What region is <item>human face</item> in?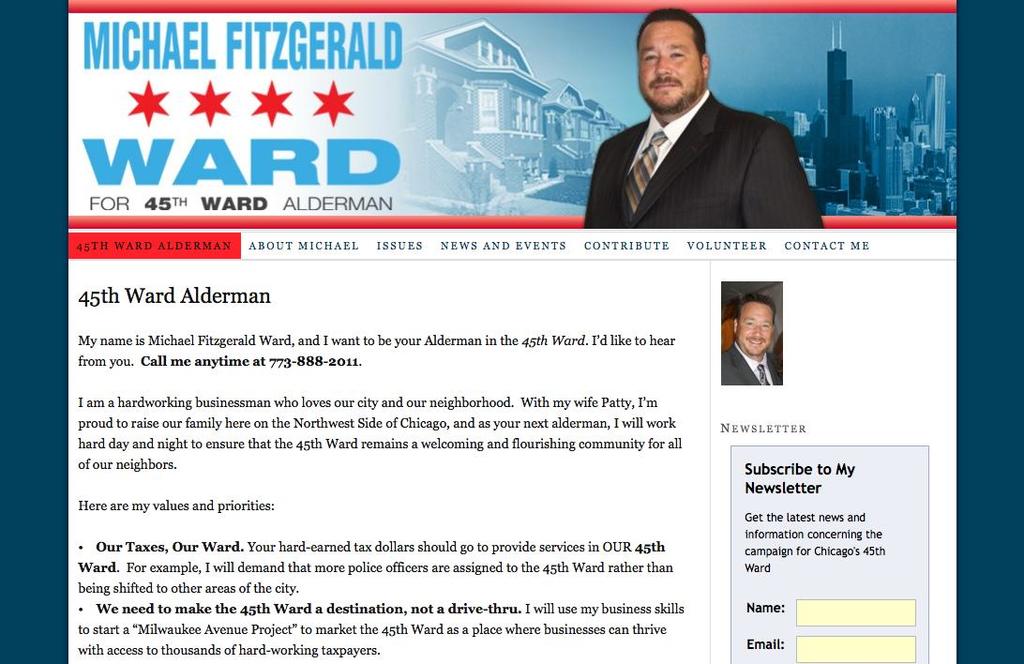
box=[637, 23, 700, 106].
